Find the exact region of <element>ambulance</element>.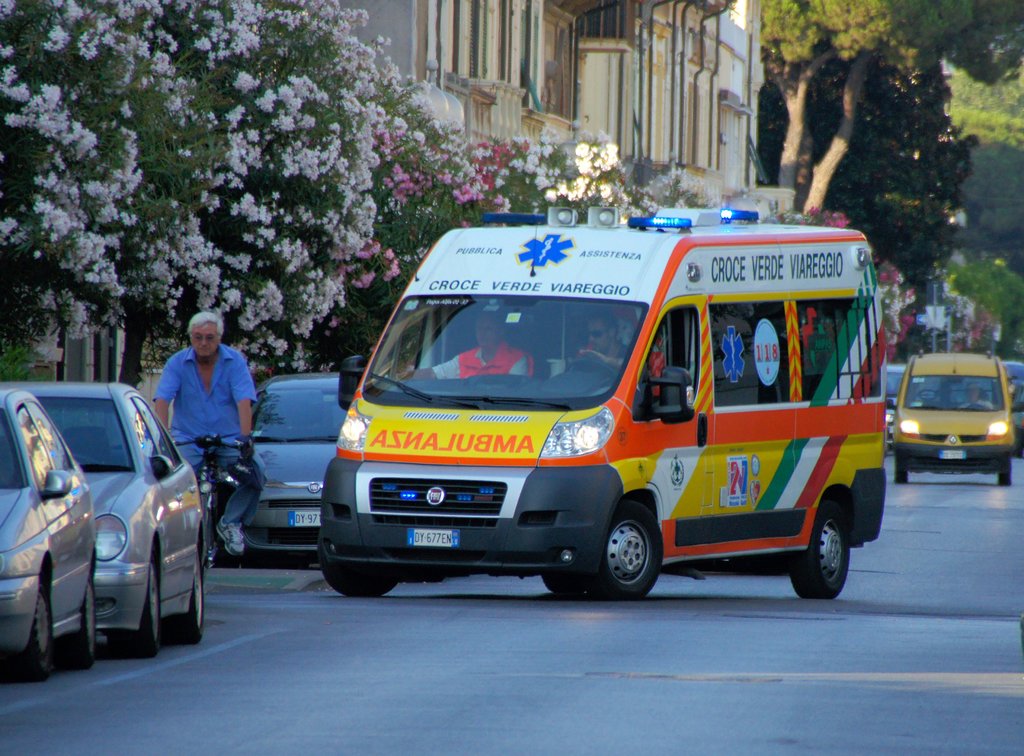
Exact region: rect(312, 207, 895, 600).
